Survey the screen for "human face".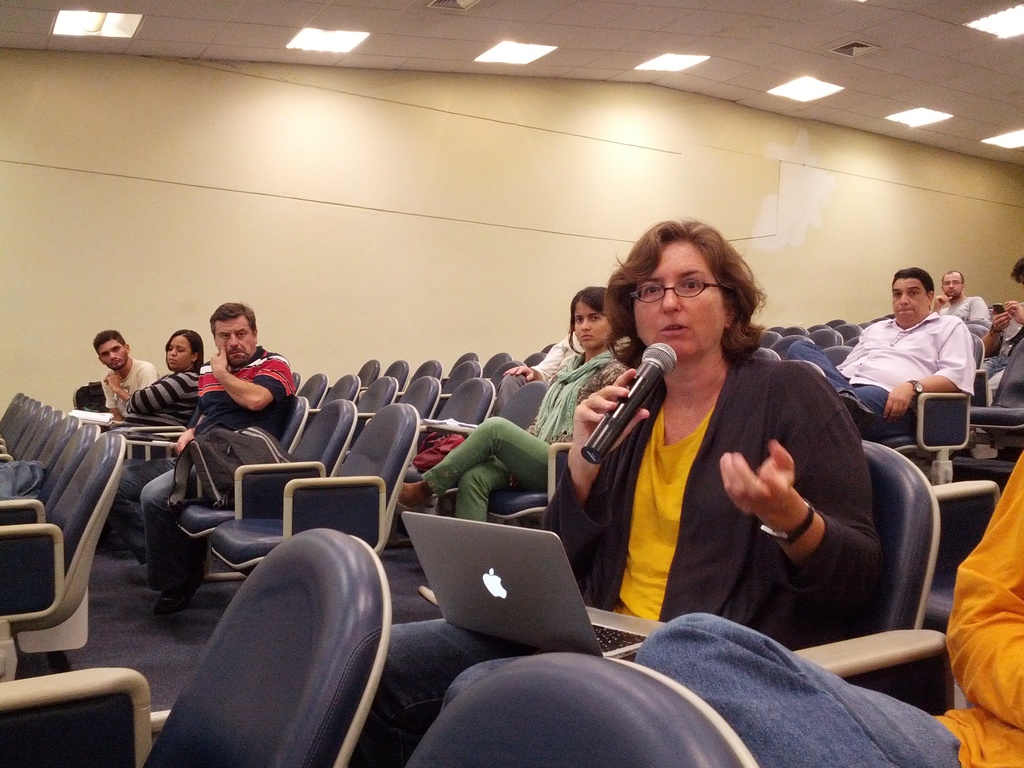
Survey found: {"left": 99, "top": 338, "right": 129, "bottom": 372}.
